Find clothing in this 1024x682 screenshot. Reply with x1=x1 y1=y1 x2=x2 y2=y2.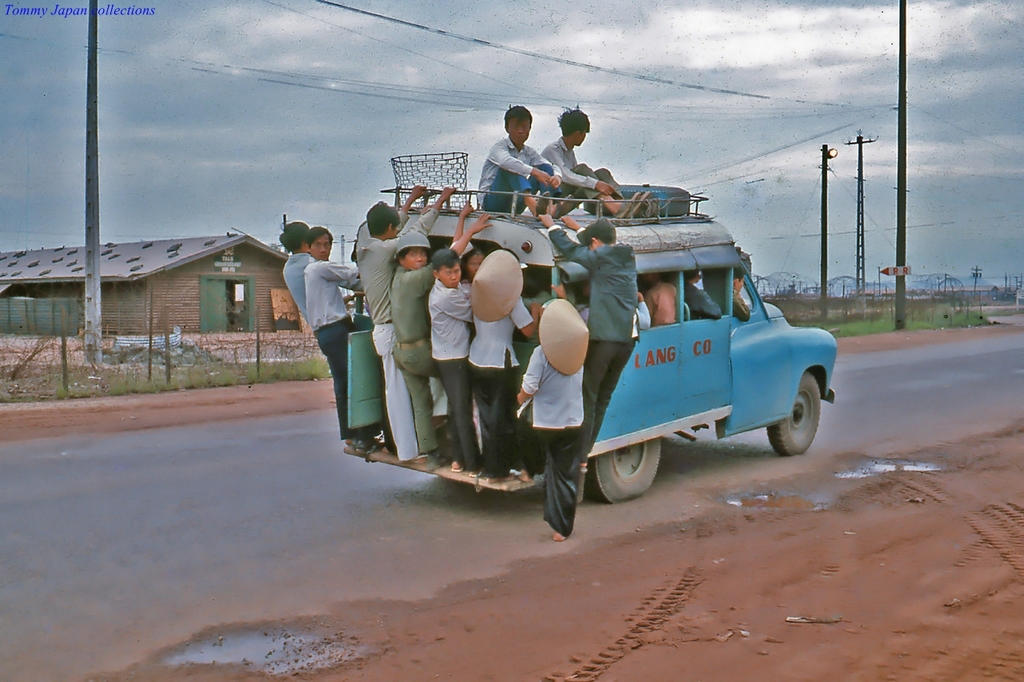
x1=356 y1=209 x2=440 y2=463.
